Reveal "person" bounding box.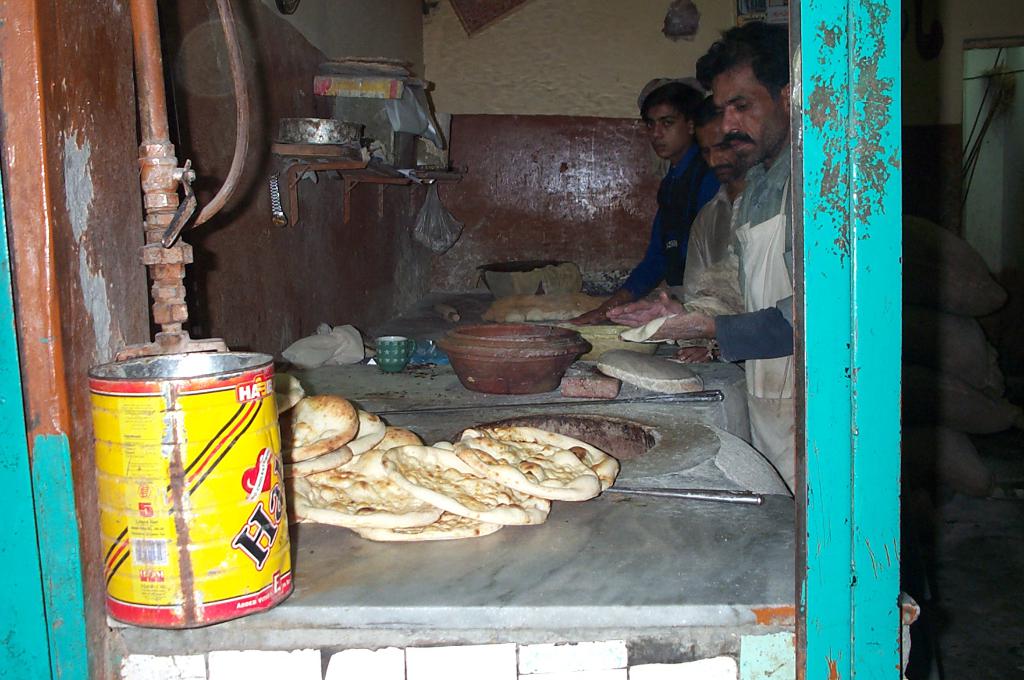
Revealed: <region>643, 16, 802, 497</region>.
